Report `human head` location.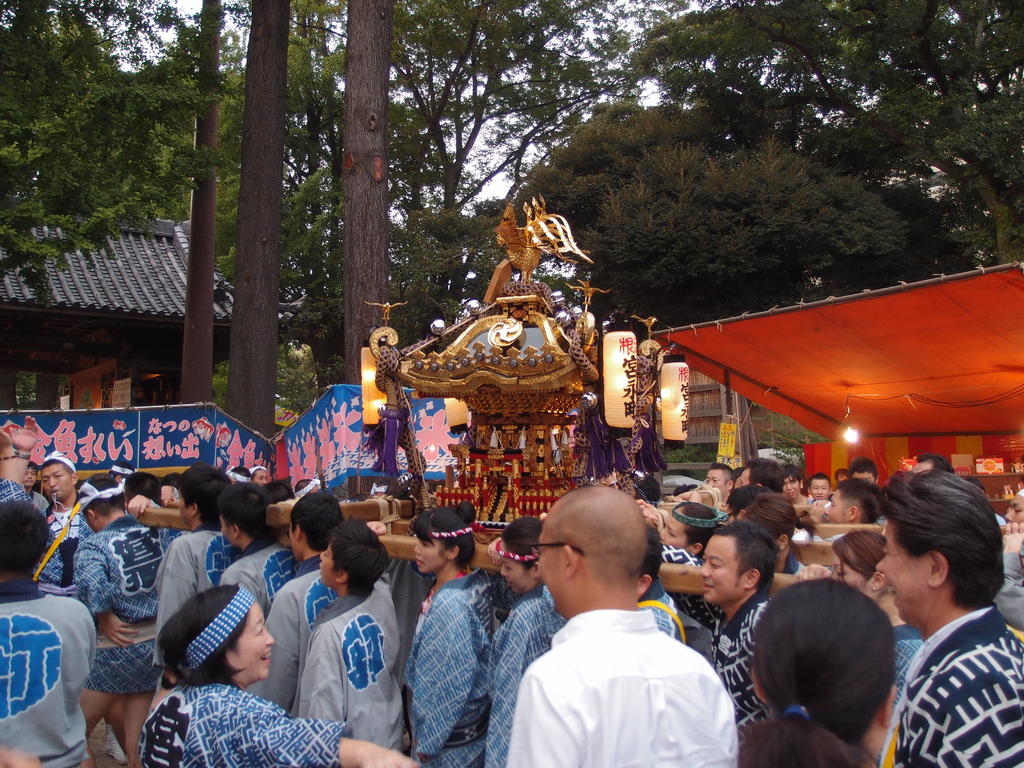
Report: x1=833 y1=468 x2=848 y2=486.
